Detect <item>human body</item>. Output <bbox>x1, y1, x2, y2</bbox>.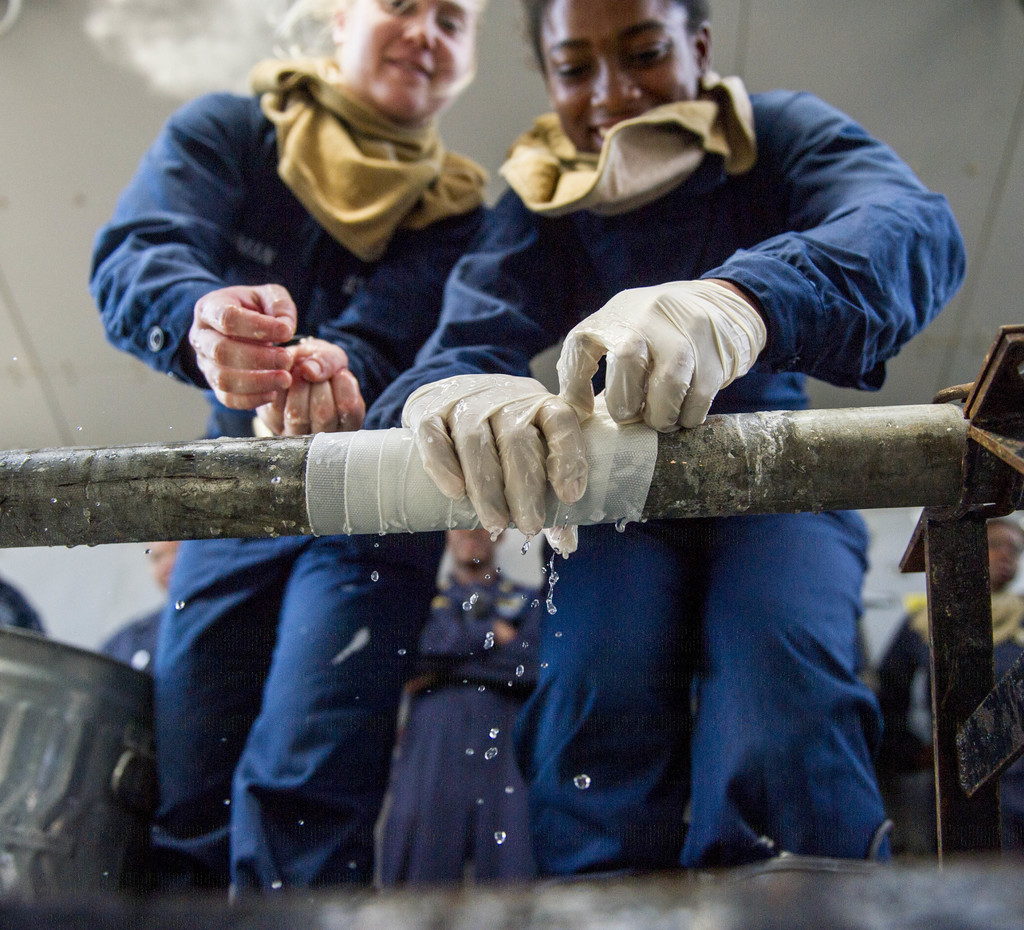
<bbox>378, 570, 542, 884</bbox>.
